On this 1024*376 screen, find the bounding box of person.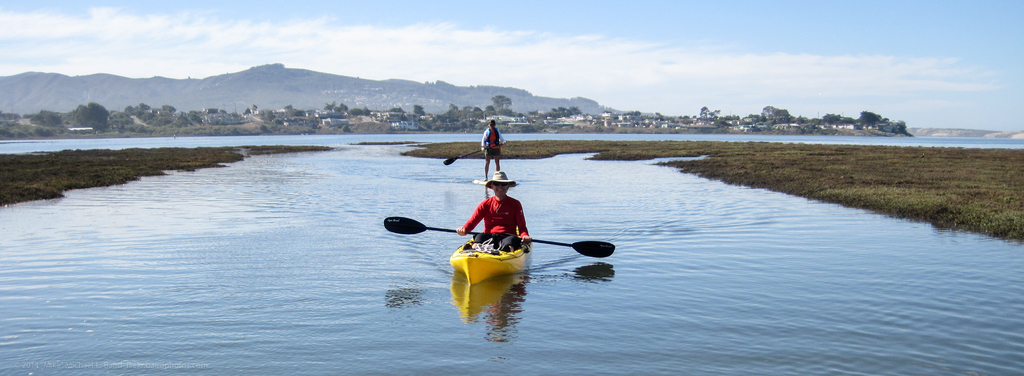
Bounding box: box=[477, 119, 505, 178].
